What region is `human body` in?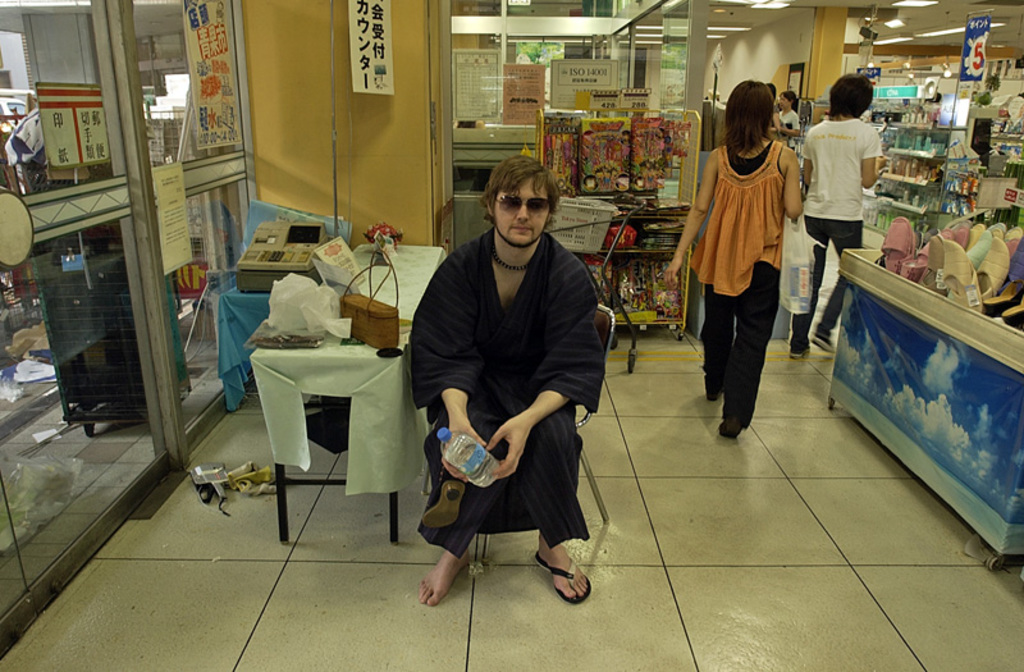
l=657, t=137, r=806, b=438.
